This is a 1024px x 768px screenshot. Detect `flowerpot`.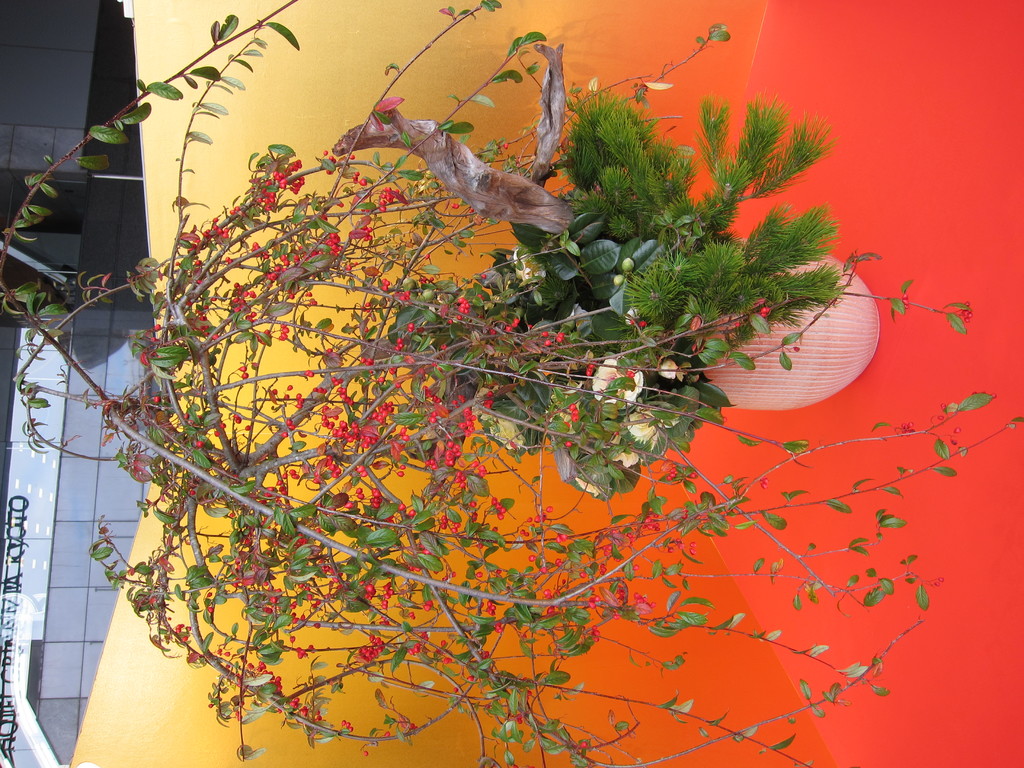
locate(701, 258, 879, 412).
